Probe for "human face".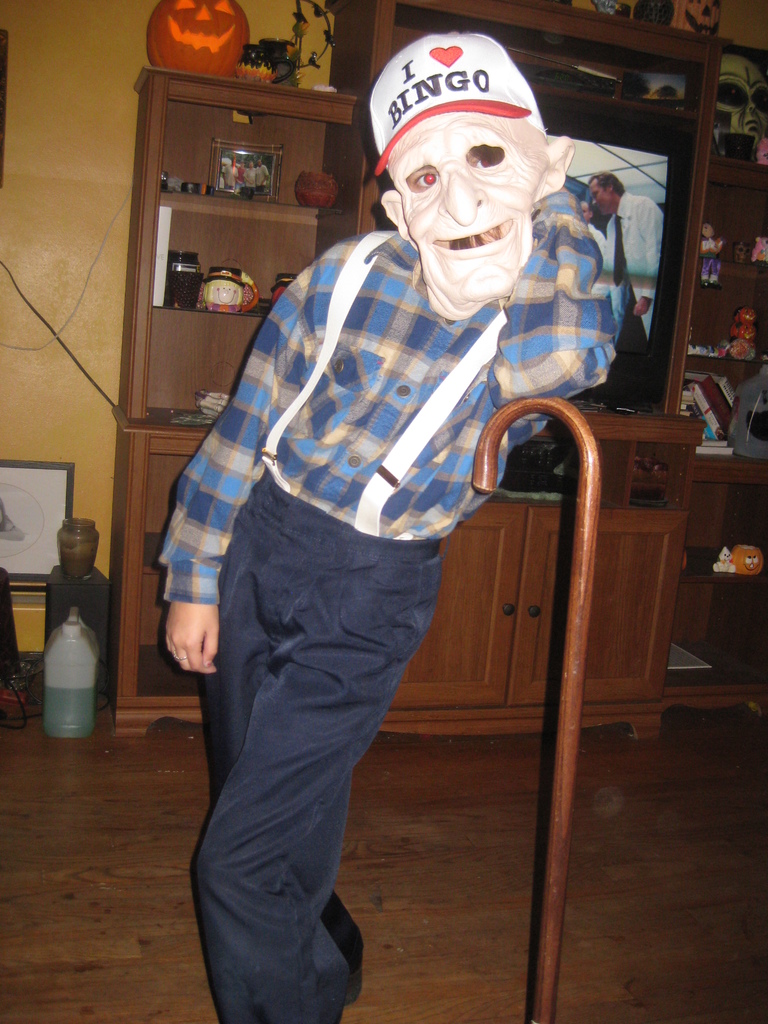
Probe result: 375:115:536:305.
